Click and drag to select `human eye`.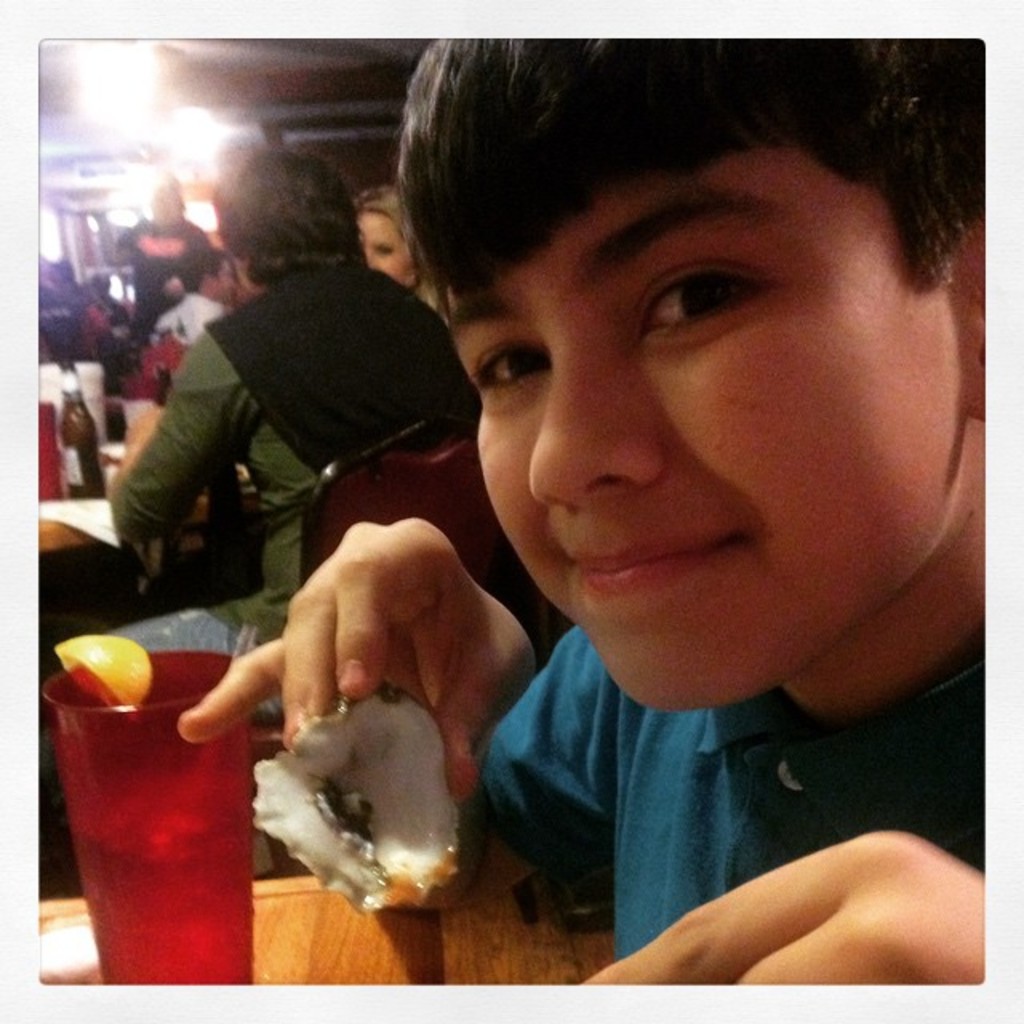
Selection: [464,330,550,400].
